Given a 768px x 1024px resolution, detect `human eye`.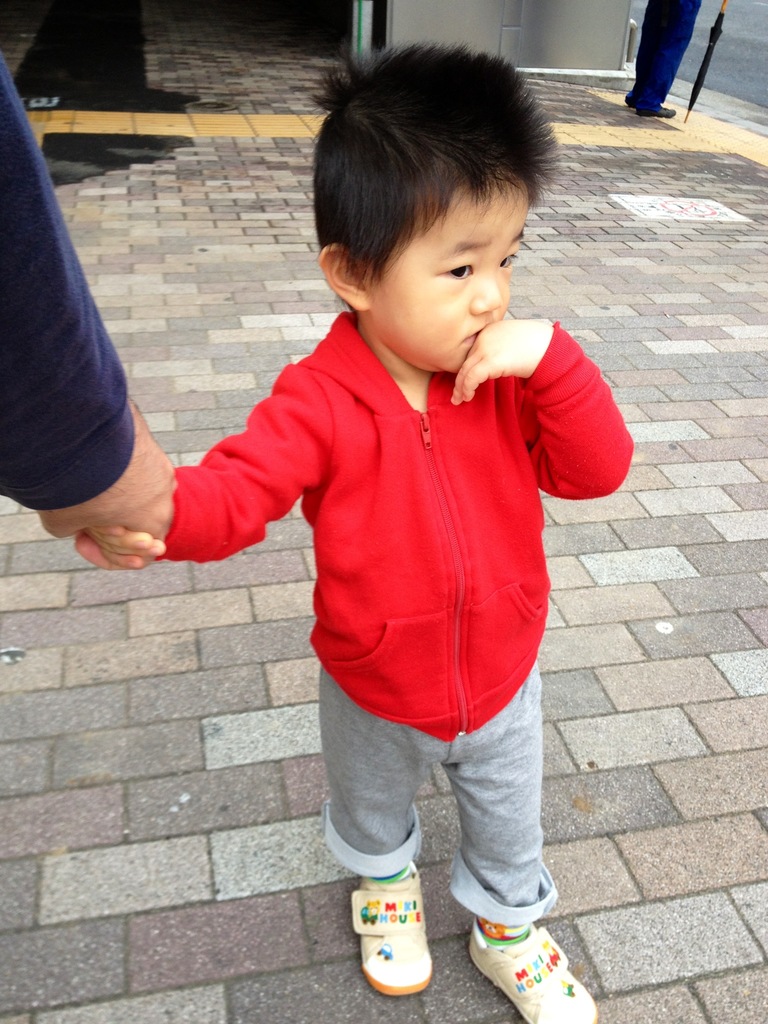
box=[436, 256, 478, 287].
